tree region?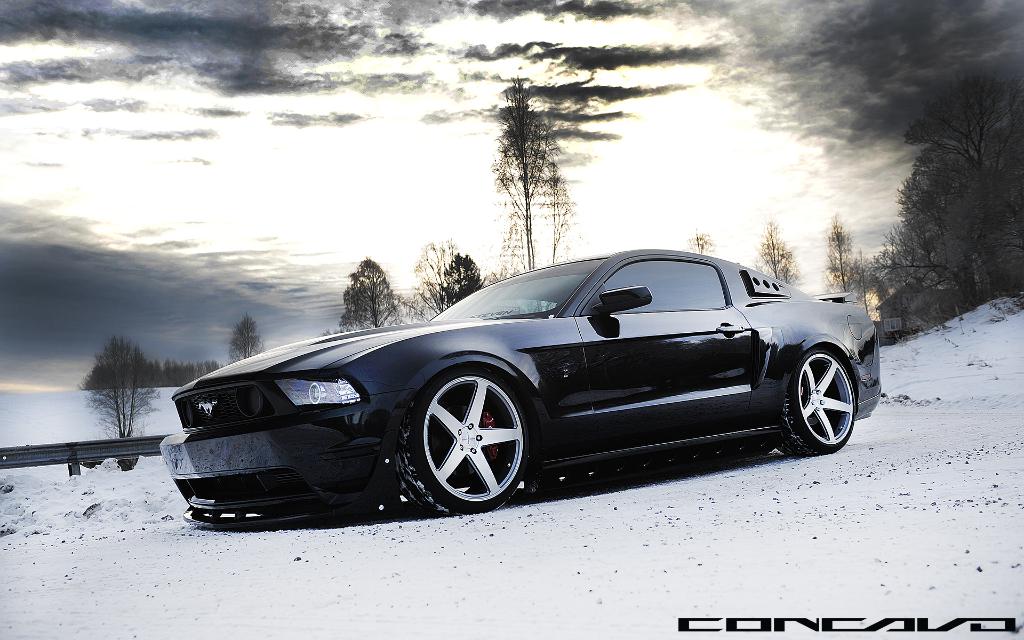
locate(164, 316, 263, 378)
